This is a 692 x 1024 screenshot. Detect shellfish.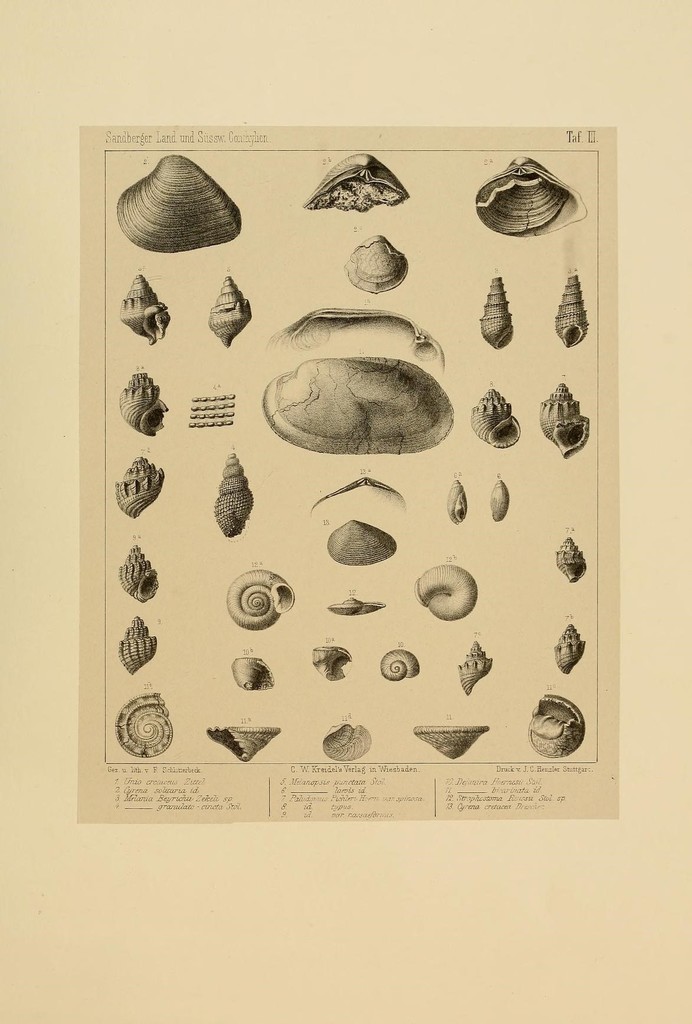
[475,153,587,237].
